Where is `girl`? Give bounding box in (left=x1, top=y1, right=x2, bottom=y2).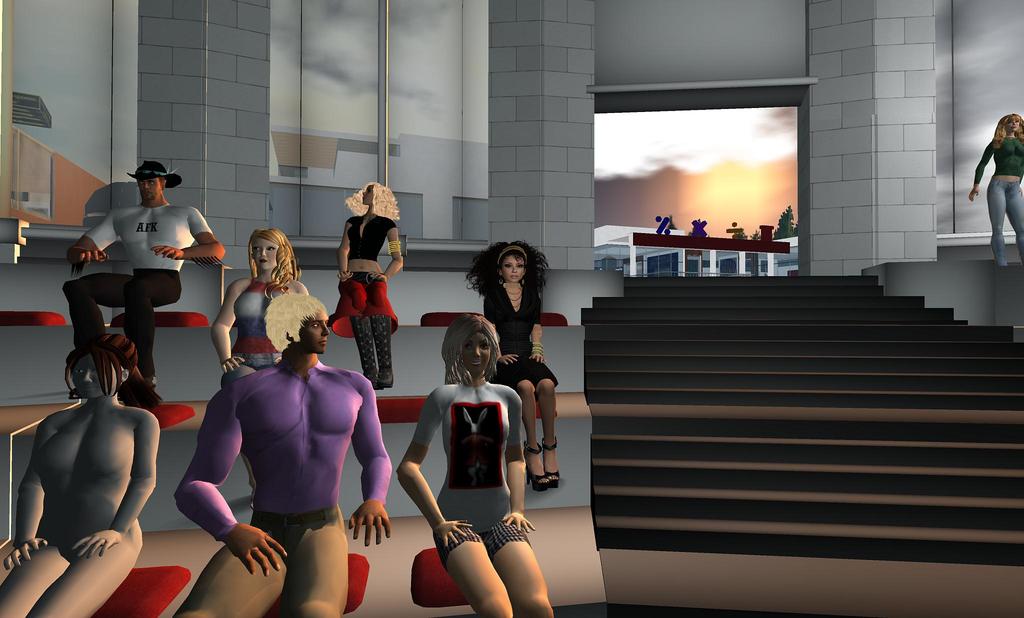
(left=5, top=339, right=152, bottom=614).
